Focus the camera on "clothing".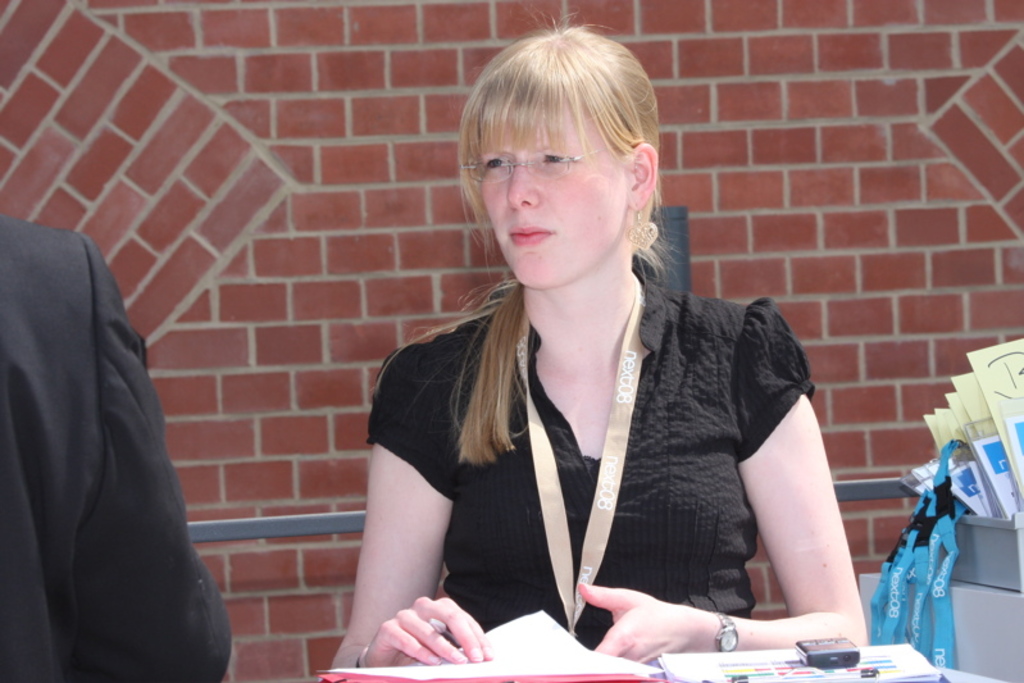
Focus region: [347, 243, 852, 655].
